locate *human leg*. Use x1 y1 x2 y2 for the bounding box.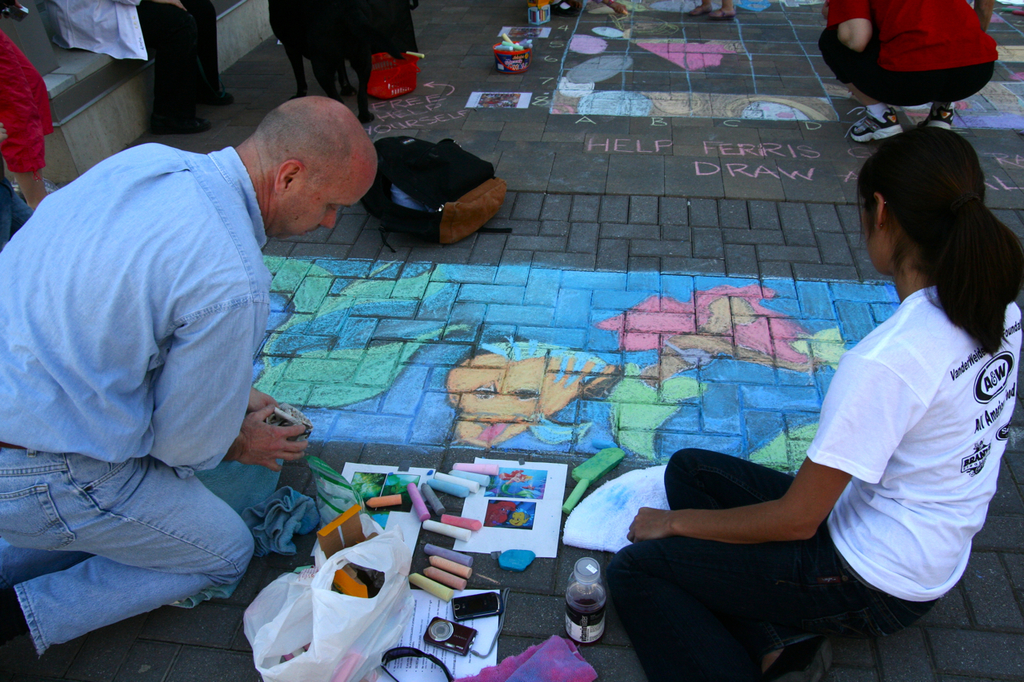
168 0 230 98.
